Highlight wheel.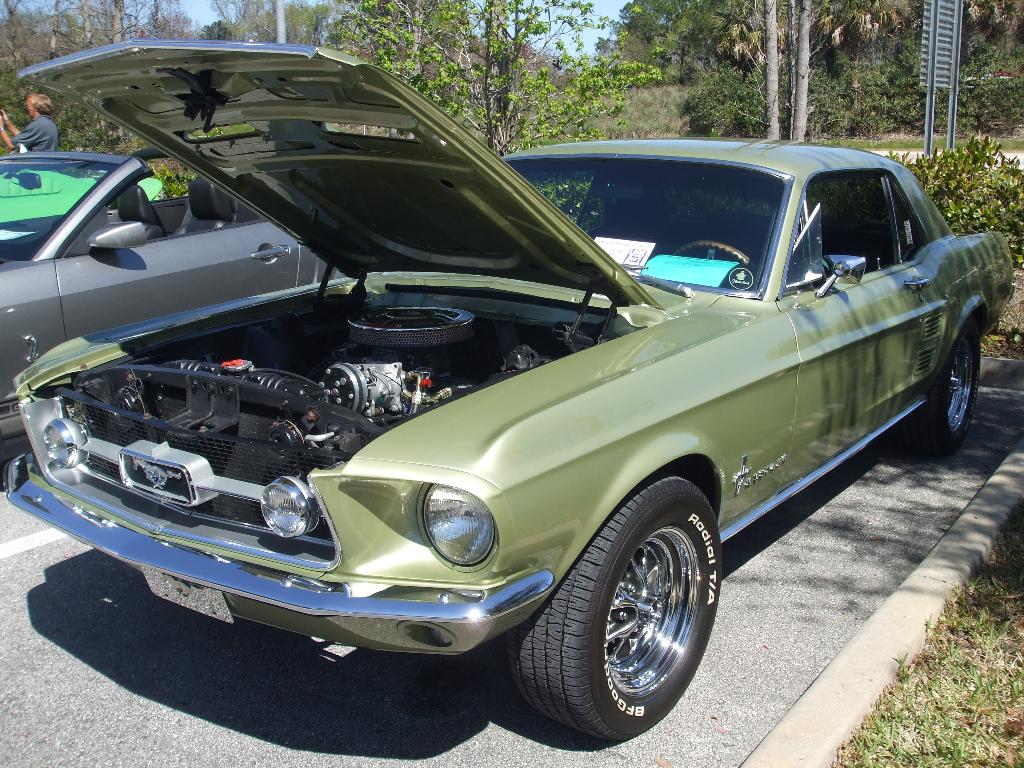
Highlighted region: 531/495/712/726.
